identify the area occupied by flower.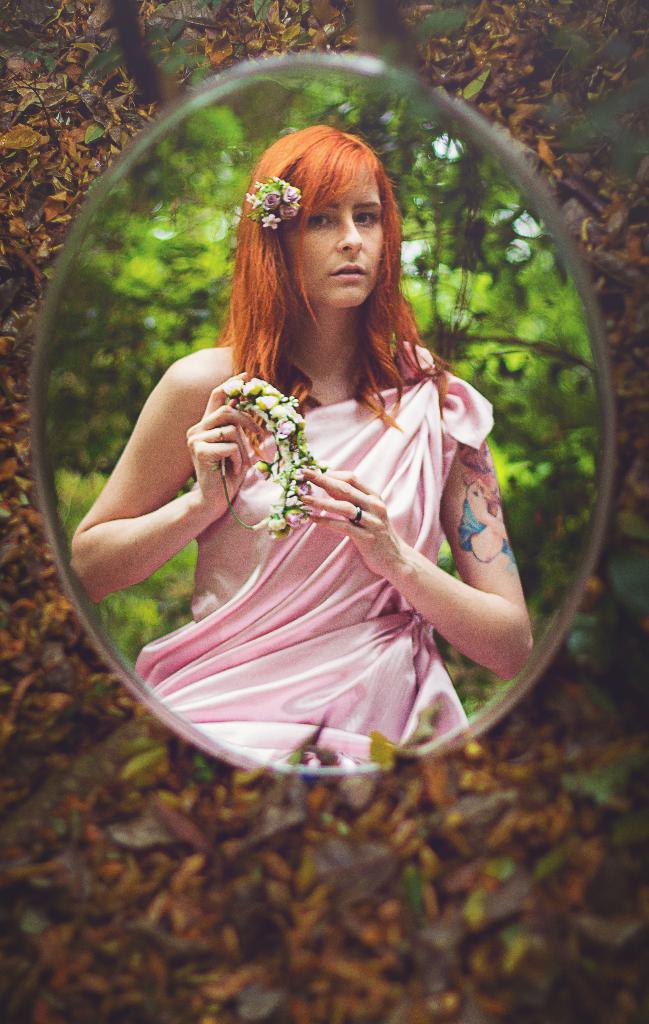
Area: x1=275, y1=420, x2=296, y2=441.
